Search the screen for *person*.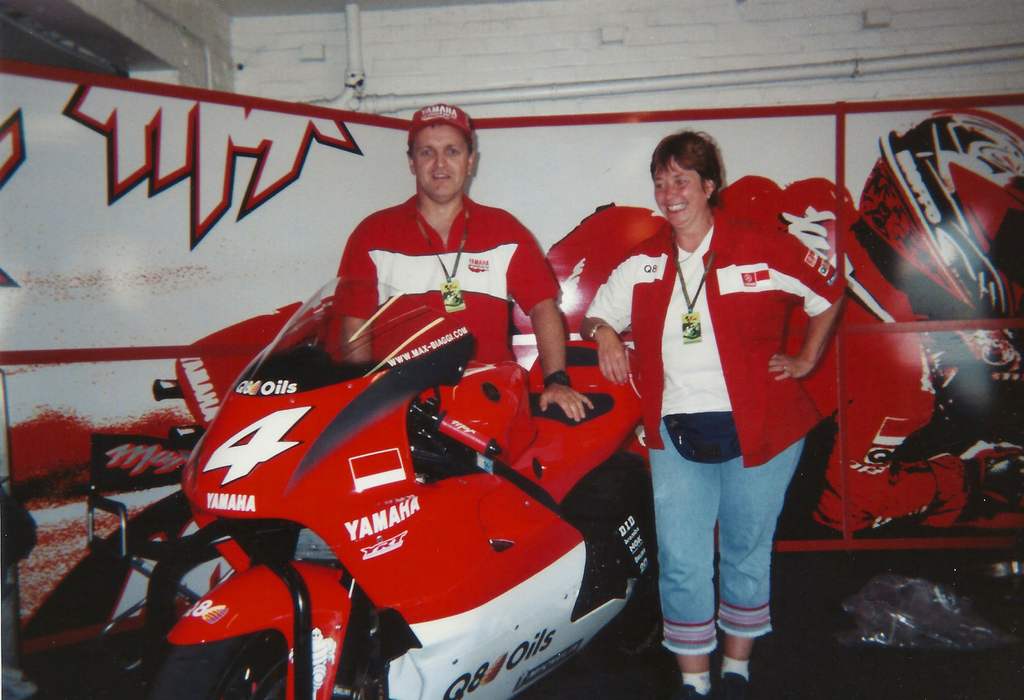
Found at detection(584, 131, 844, 699).
